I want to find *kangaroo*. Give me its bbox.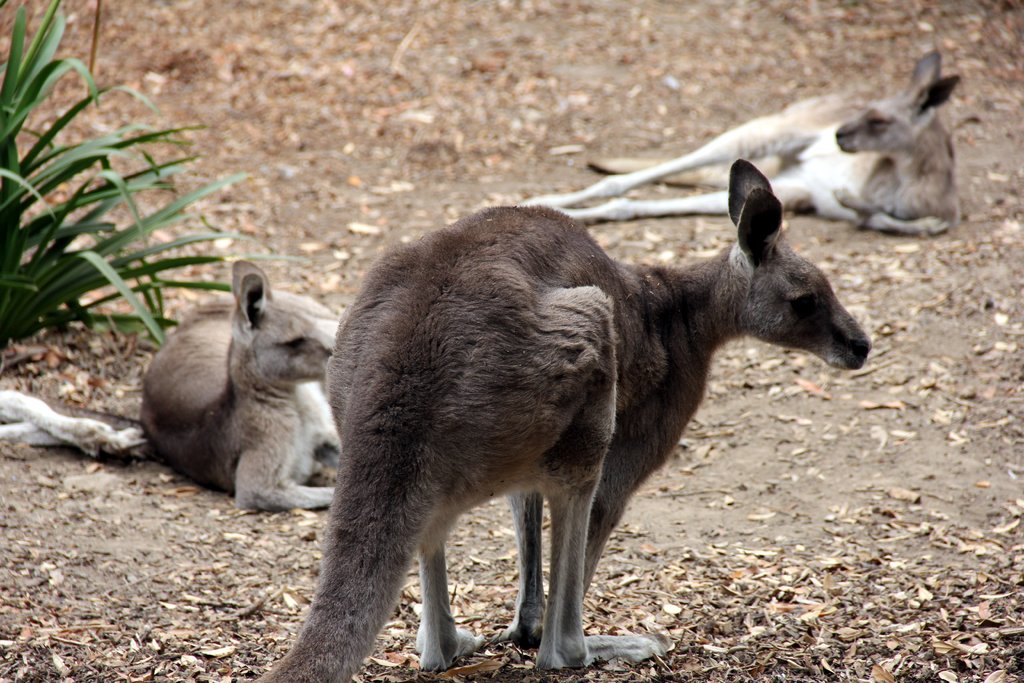
0, 255, 346, 506.
